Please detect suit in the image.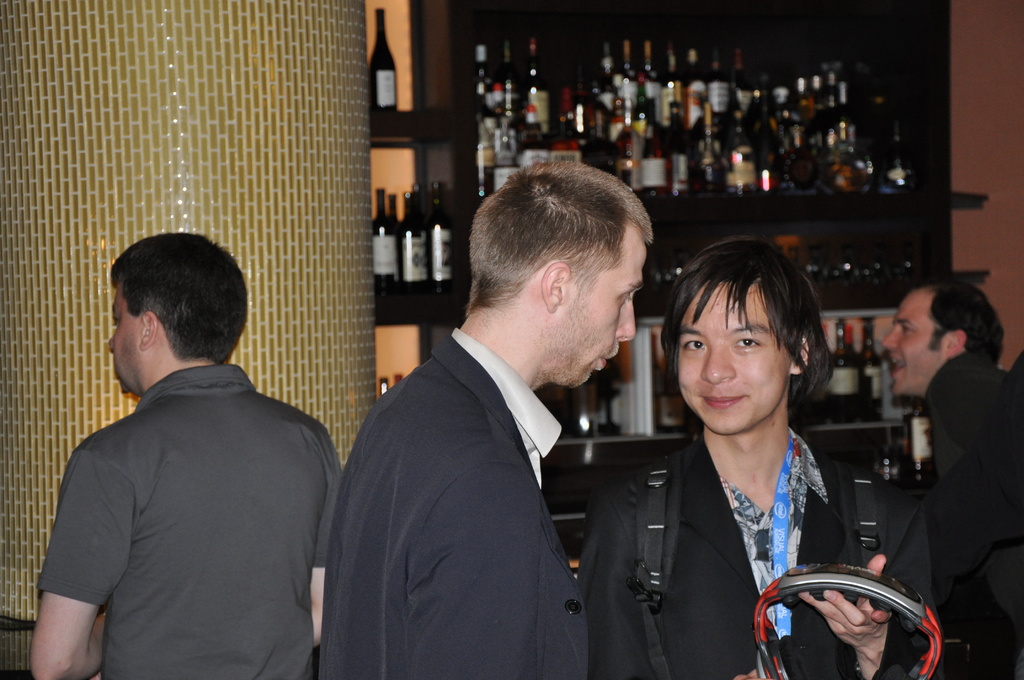
(x1=572, y1=432, x2=941, y2=679).
